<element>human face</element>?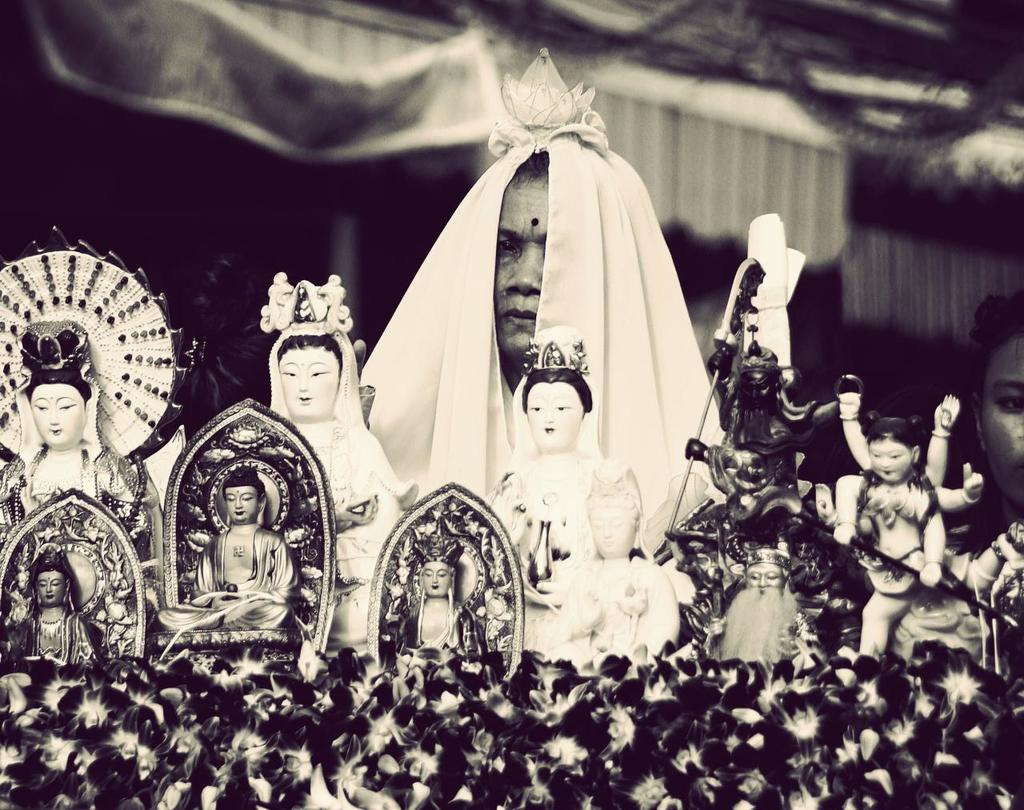
box(34, 573, 66, 608)
